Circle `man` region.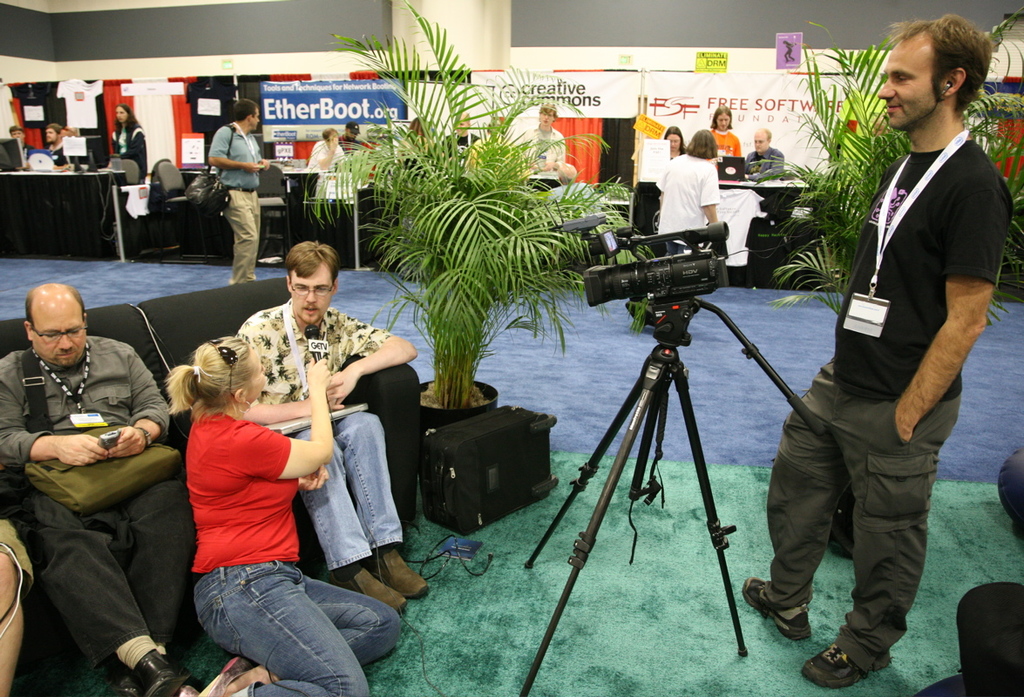
Region: (745,125,783,180).
